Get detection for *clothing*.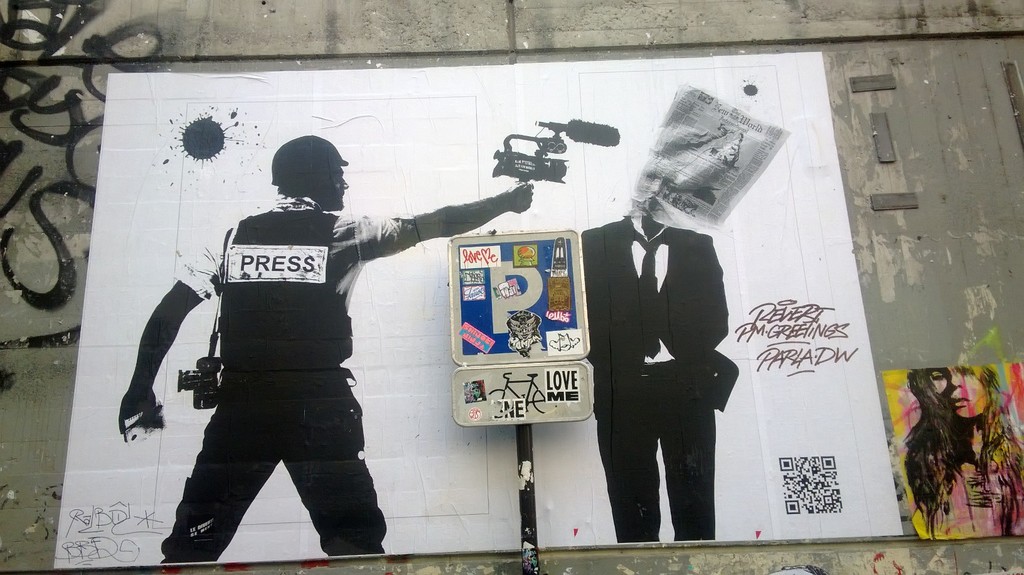
Detection: BBox(580, 216, 739, 542).
